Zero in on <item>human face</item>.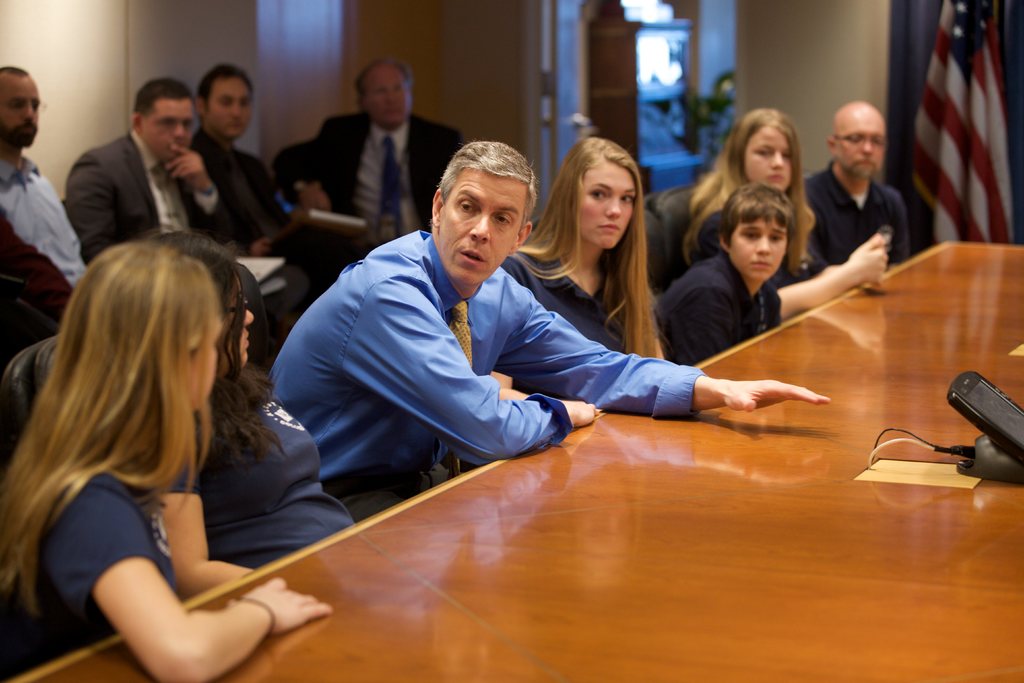
Zeroed in: [x1=842, y1=108, x2=884, y2=177].
